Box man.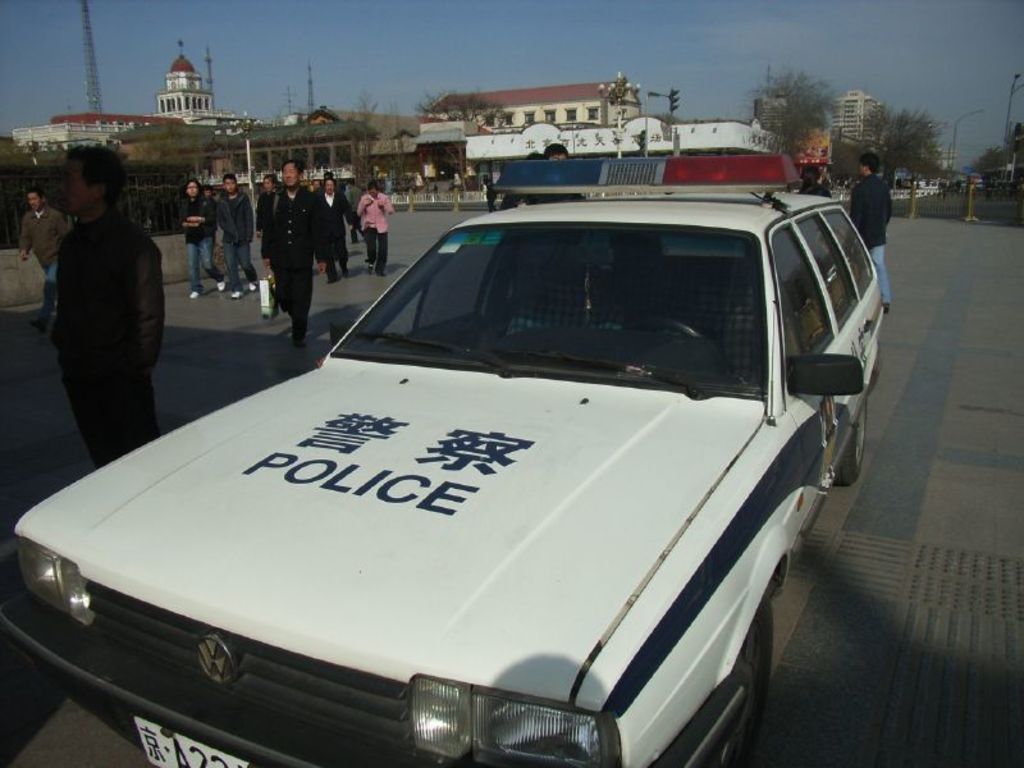
Rect(18, 191, 74, 332).
